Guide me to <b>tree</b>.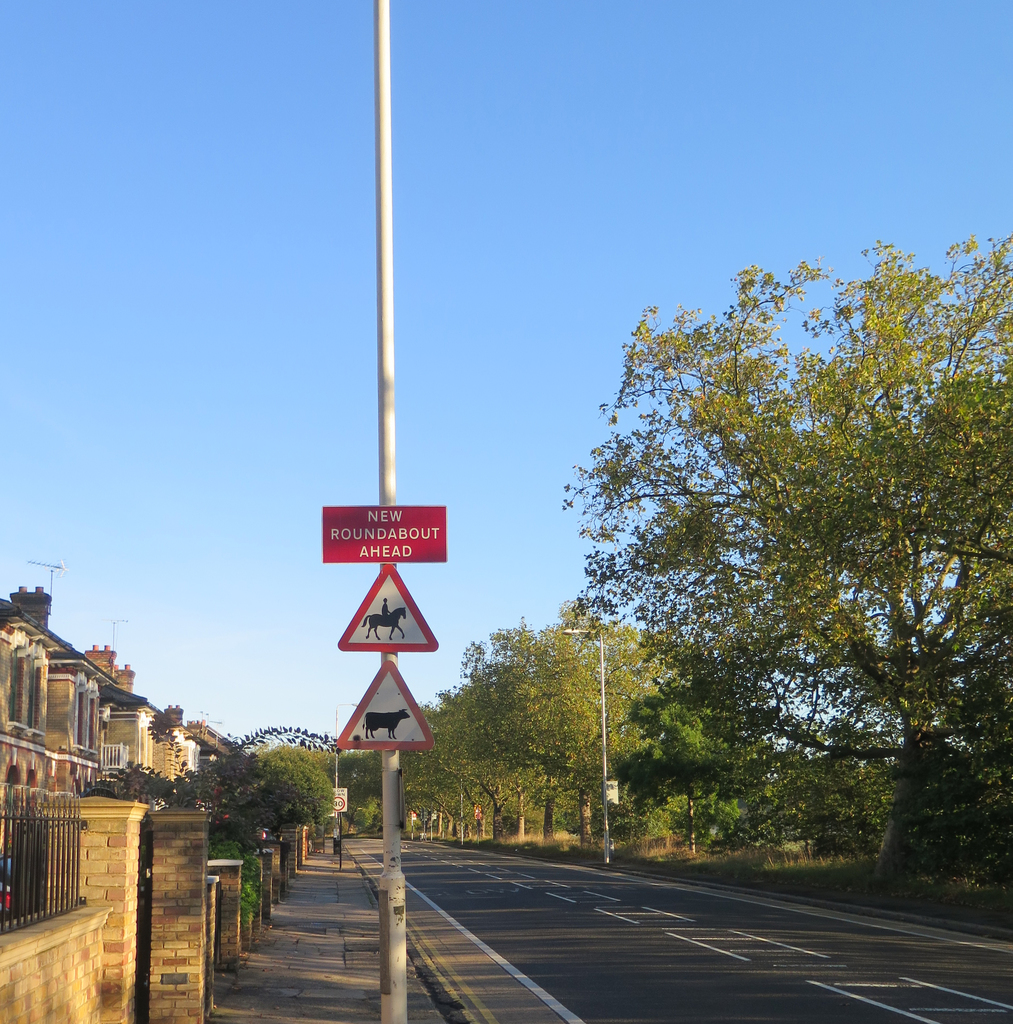
Guidance: left=419, top=620, right=546, bottom=854.
